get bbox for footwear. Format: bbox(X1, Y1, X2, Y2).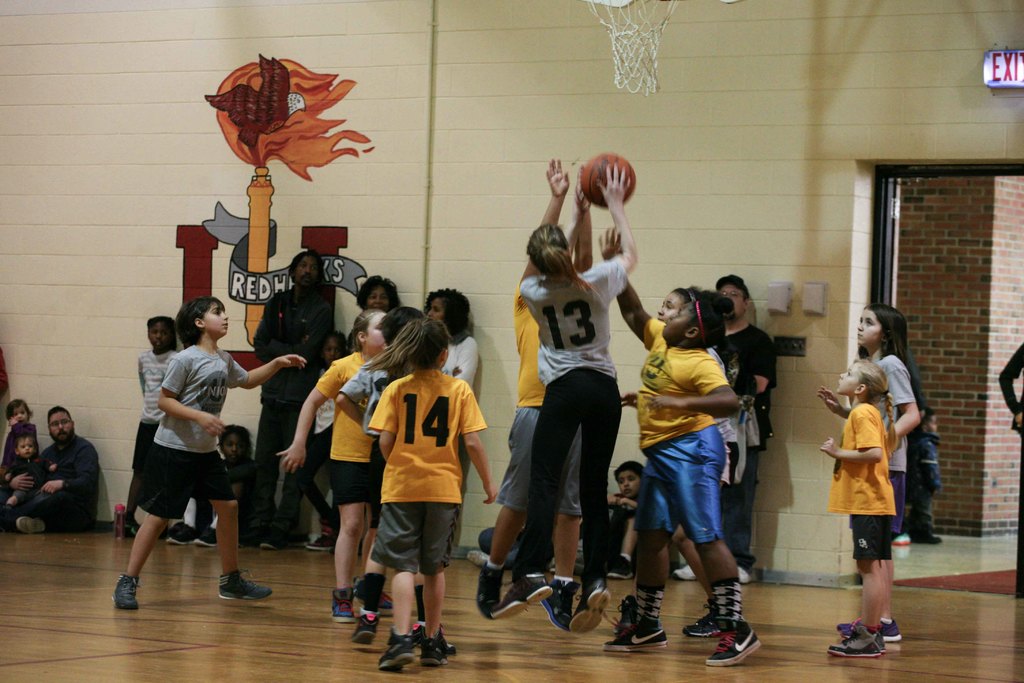
bbox(737, 563, 748, 587).
